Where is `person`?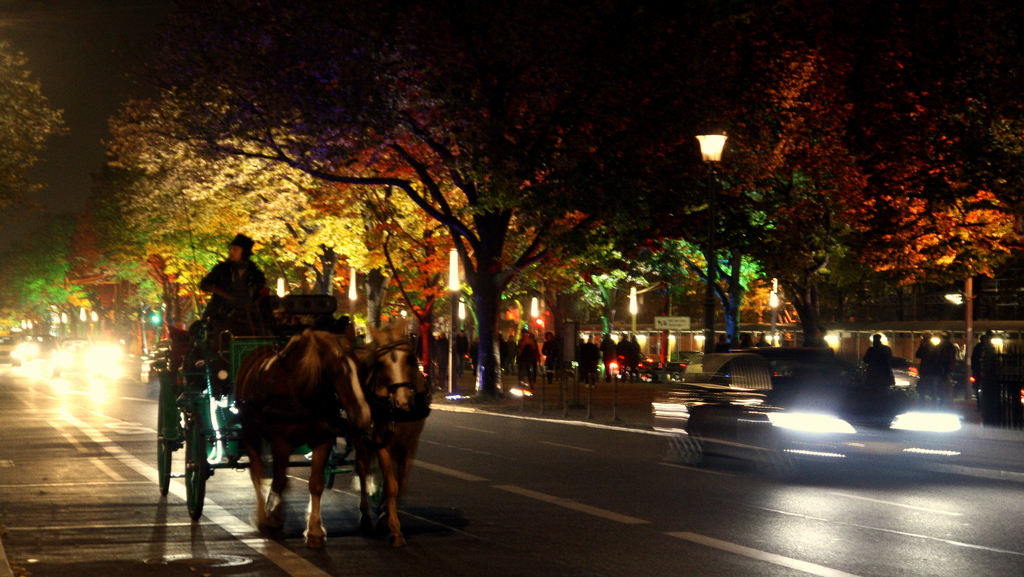
crop(927, 334, 960, 402).
